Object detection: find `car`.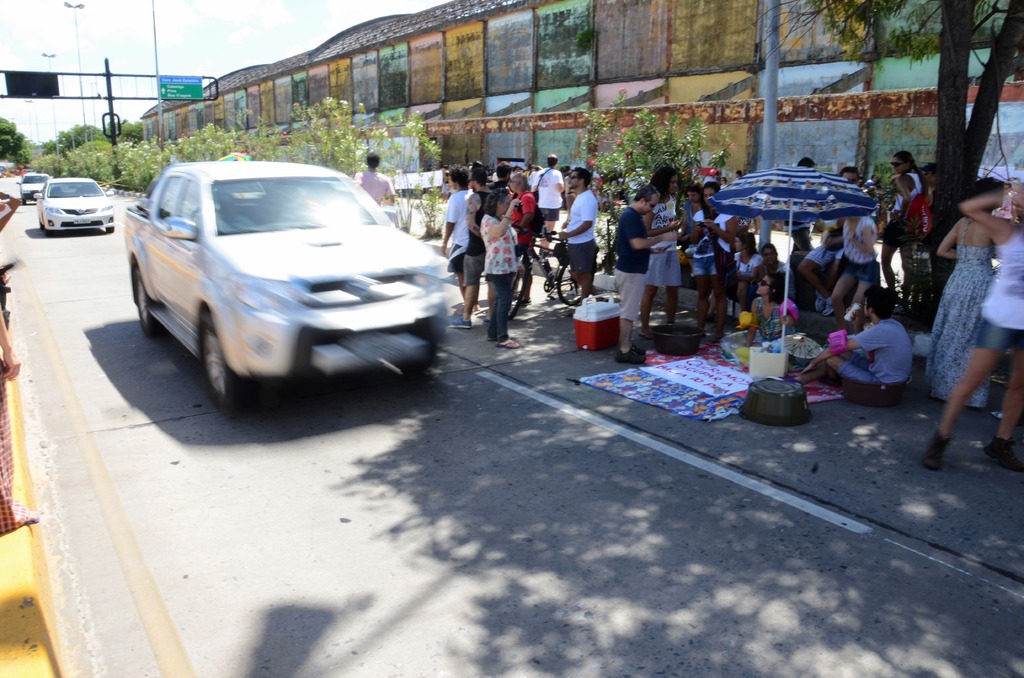
locate(35, 177, 115, 236).
